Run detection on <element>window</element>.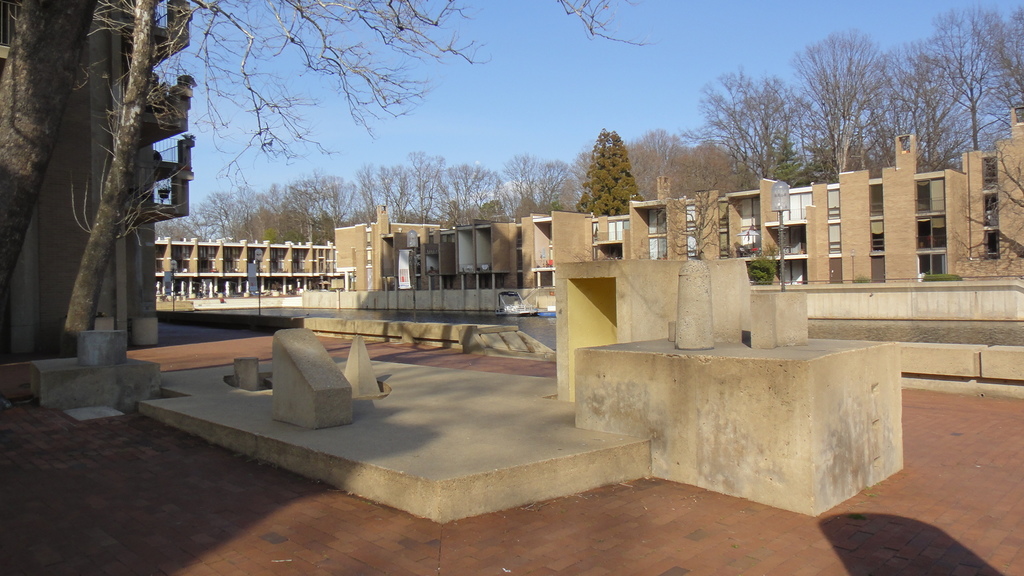
Result: detection(718, 232, 730, 257).
